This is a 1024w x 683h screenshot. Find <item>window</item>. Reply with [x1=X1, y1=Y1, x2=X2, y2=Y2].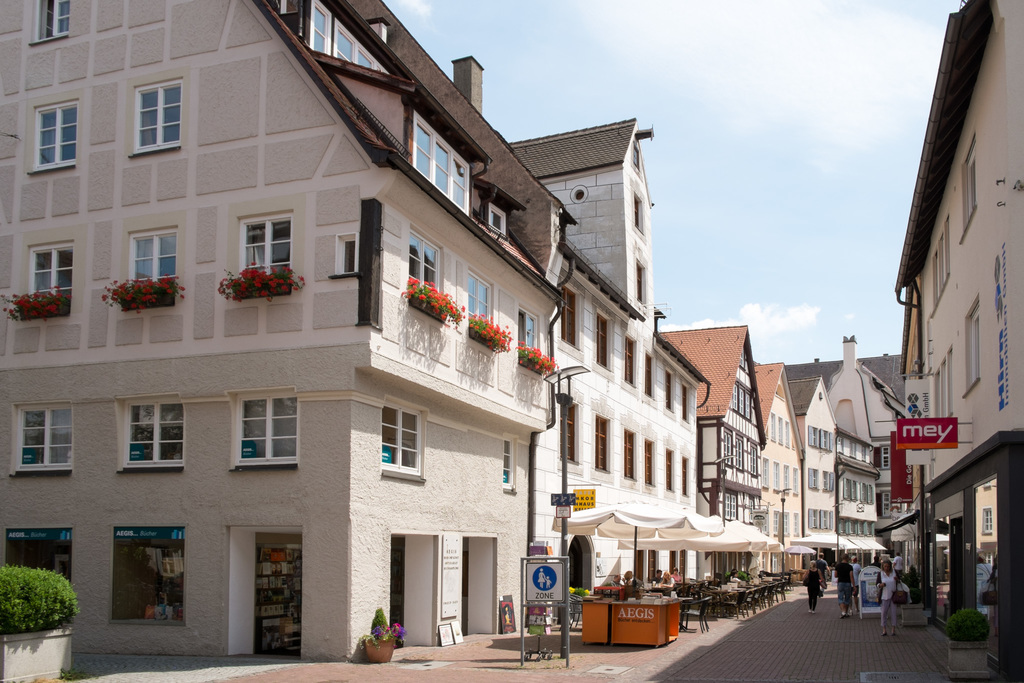
[x1=596, y1=313, x2=617, y2=370].
